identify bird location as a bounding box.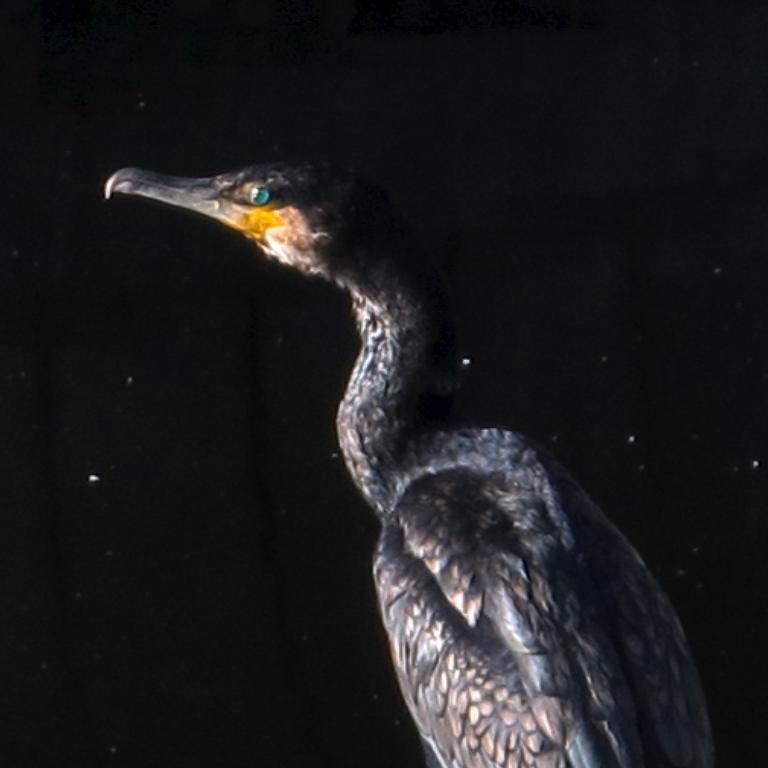
<box>106,182,698,732</box>.
